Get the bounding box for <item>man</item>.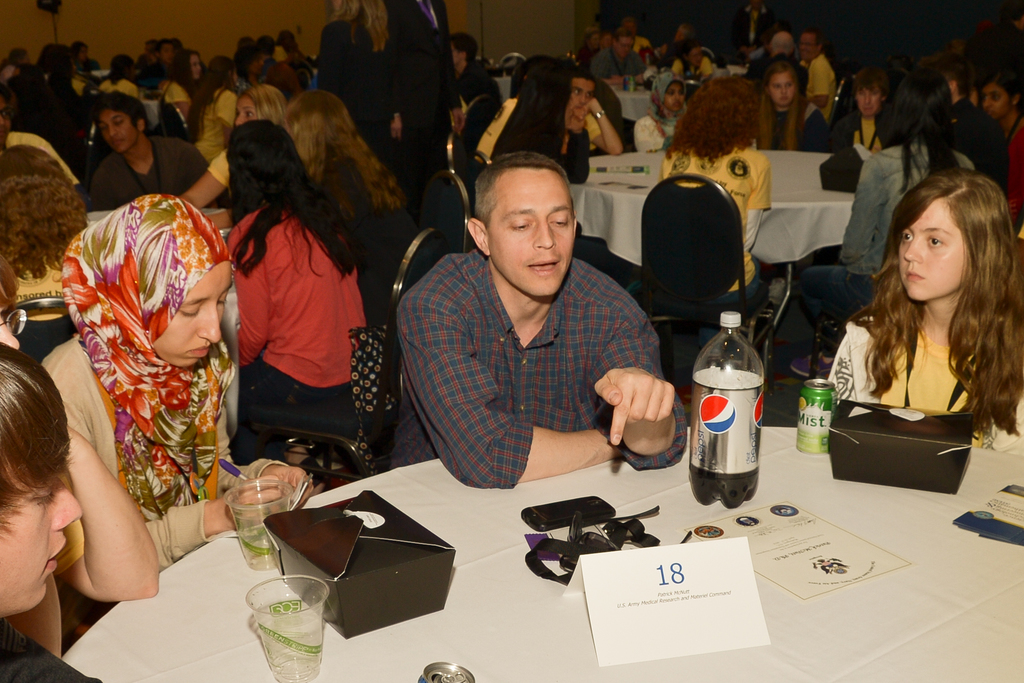
bbox(386, 144, 678, 507).
